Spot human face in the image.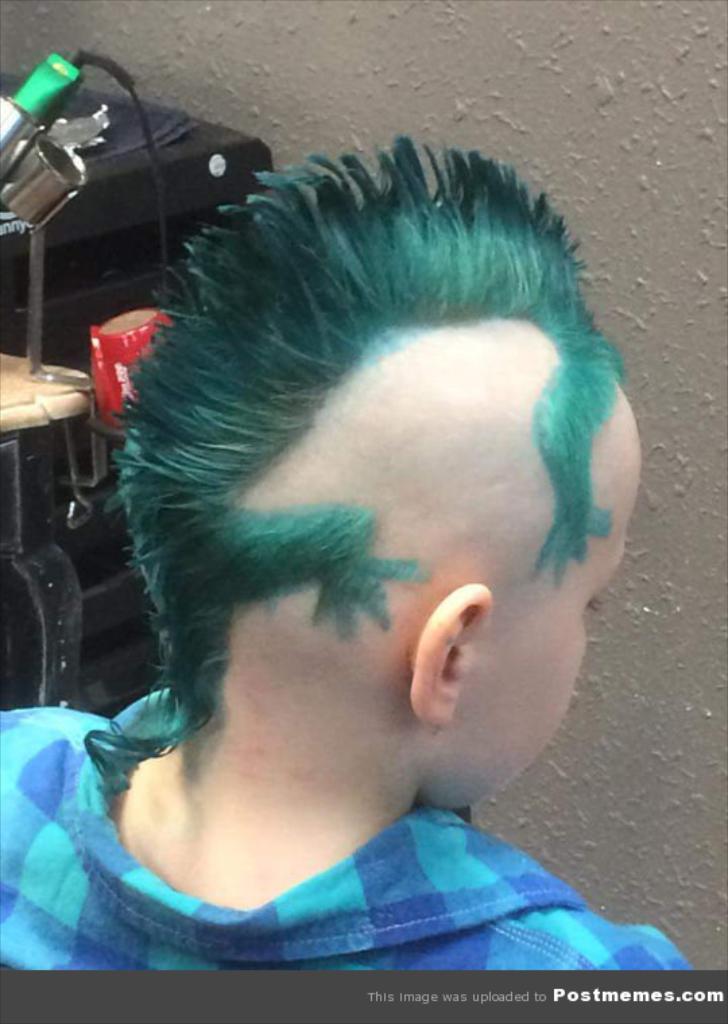
human face found at <region>453, 538, 628, 804</region>.
